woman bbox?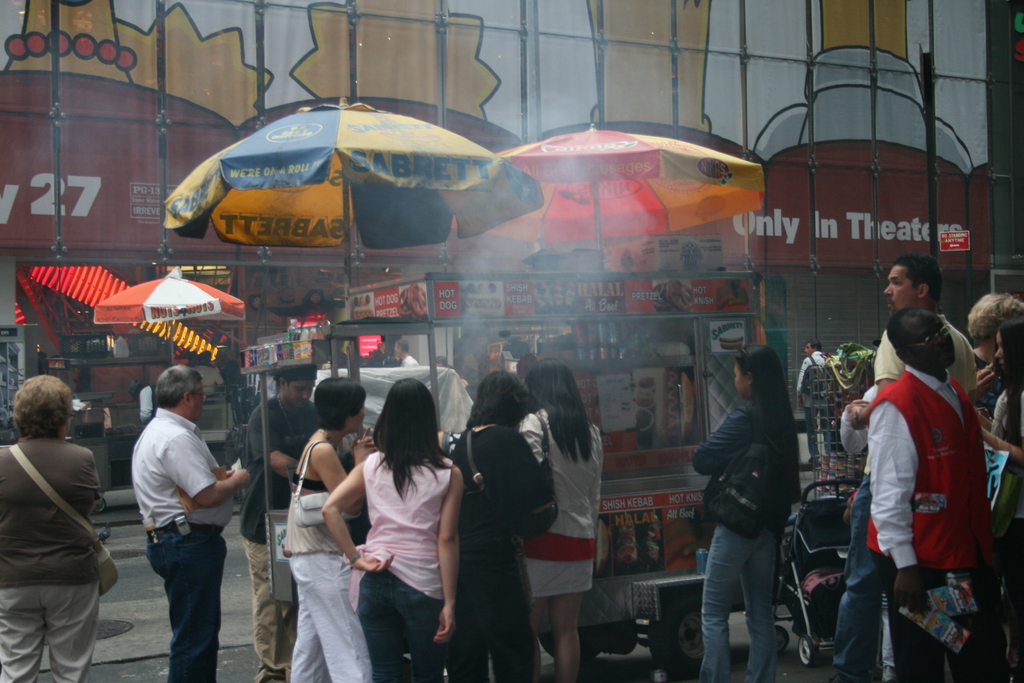
bbox=(315, 374, 461, 682)
